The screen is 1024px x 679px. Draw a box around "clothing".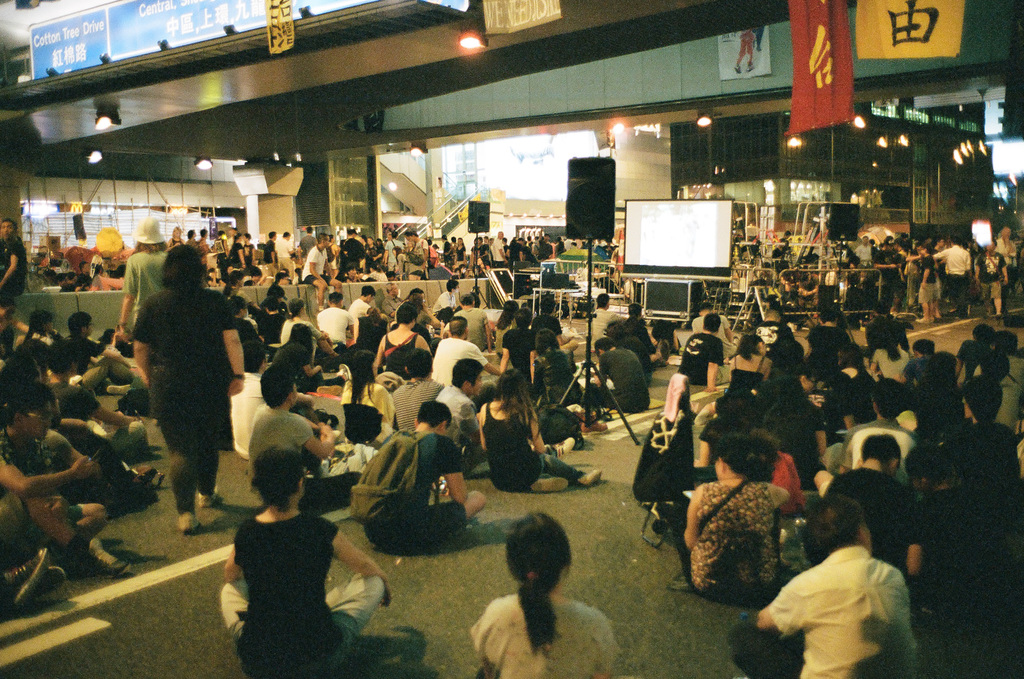
534,343,586,405.
